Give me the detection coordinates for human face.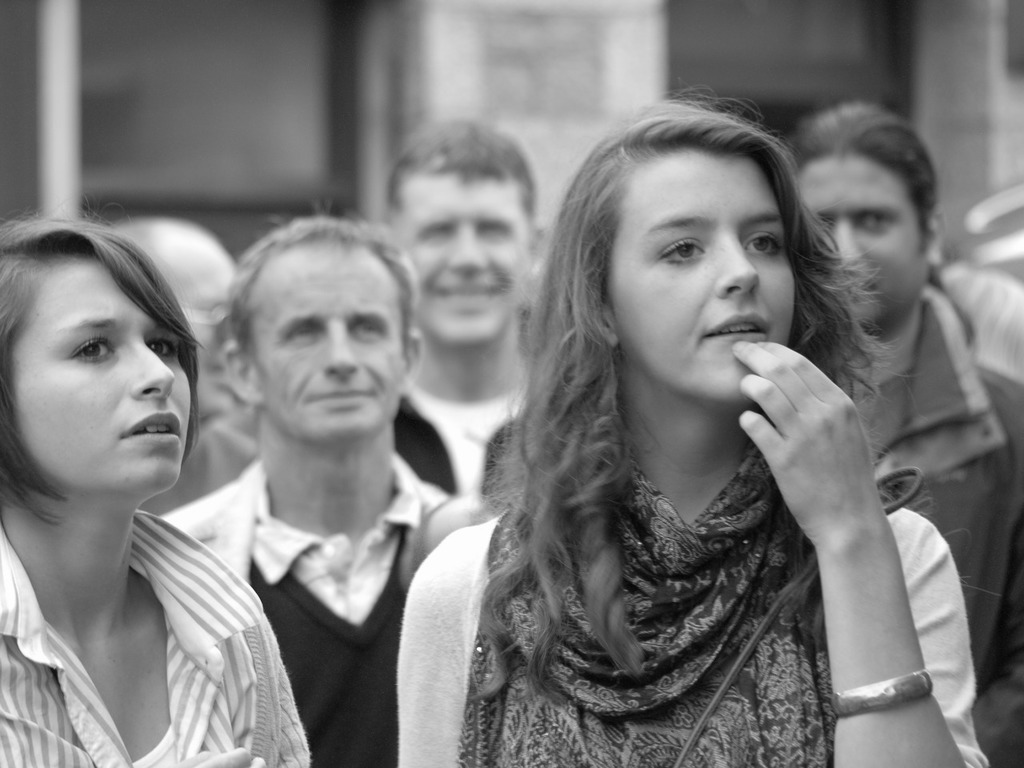
bbox(799, 158, 922, 326).
